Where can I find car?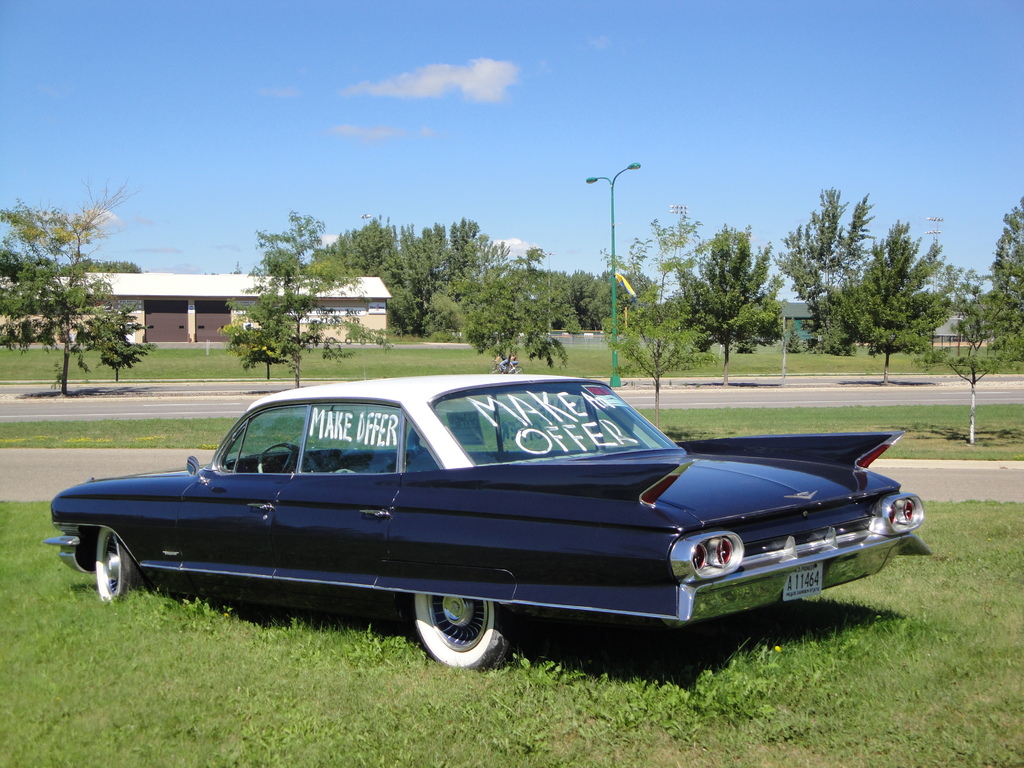
You can find it at [x1=48, y1=376, x2=921, y2=667].
